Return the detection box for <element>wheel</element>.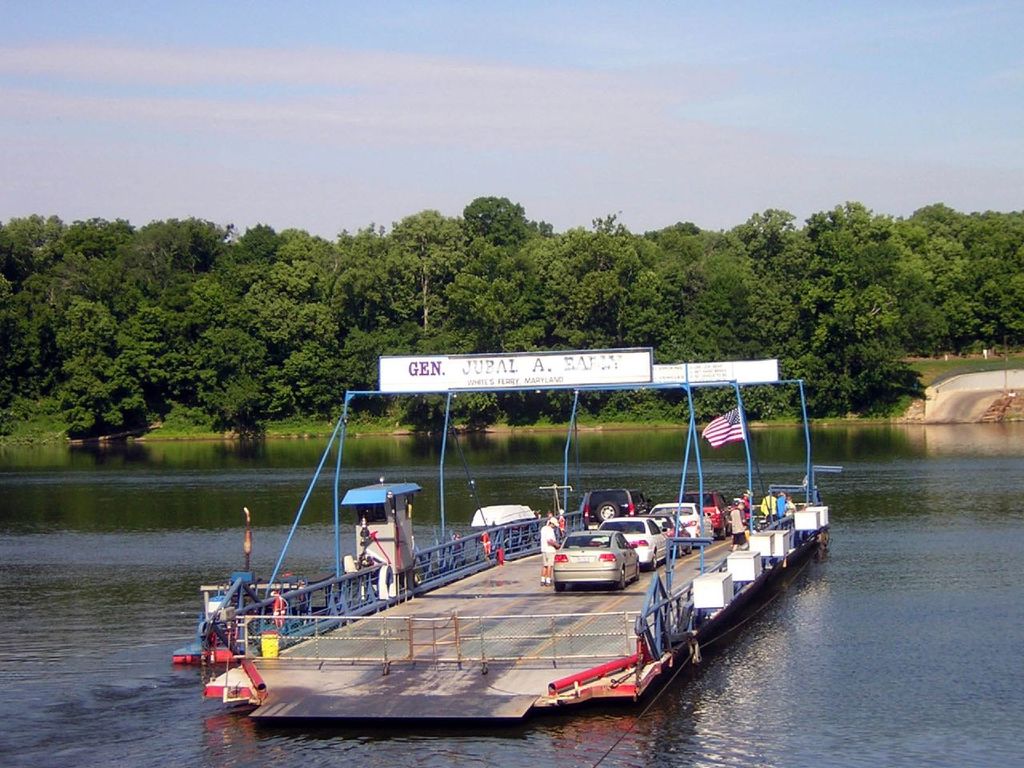
689 544 692 555.
